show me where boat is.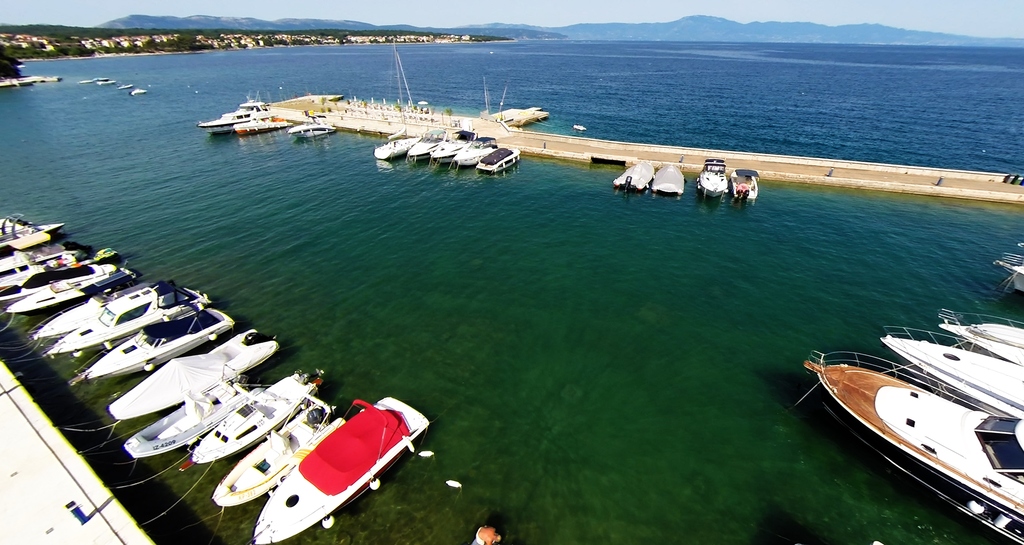
boat is at detection(176, 370, 323, 479).
